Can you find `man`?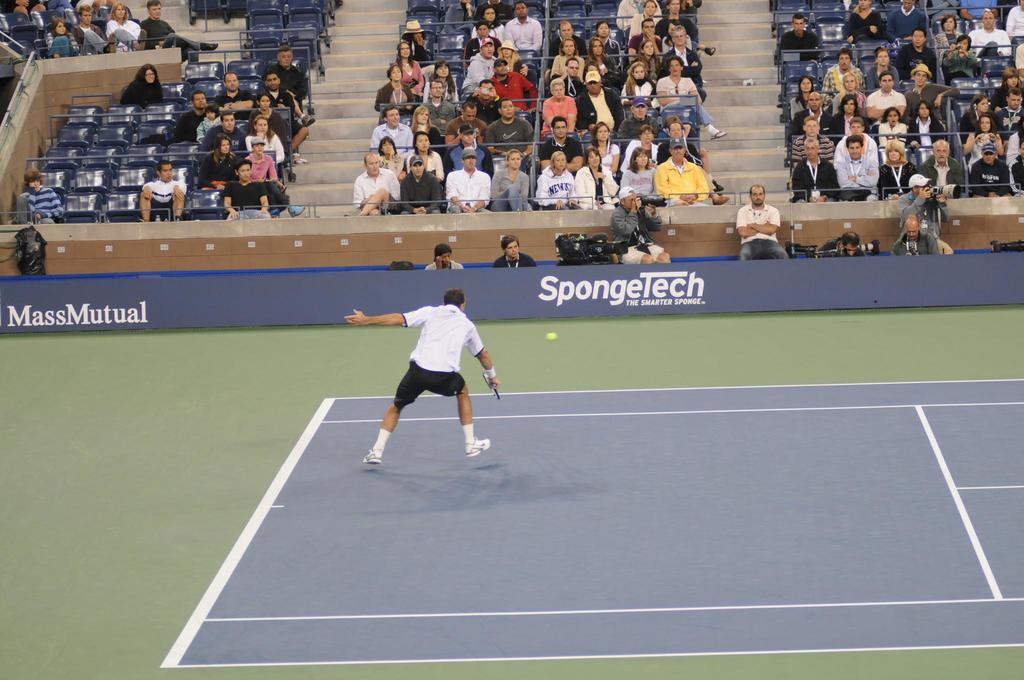
Yes, bounding box: (791, 86, 841, 147).
